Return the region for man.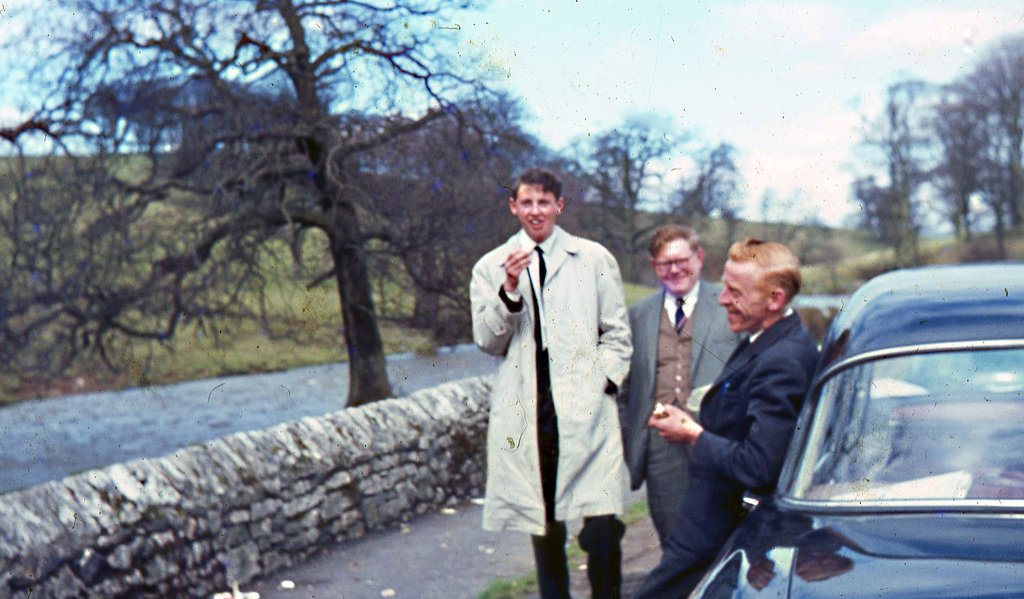
[x1=468, y1=164, x2=650, y2=581].
